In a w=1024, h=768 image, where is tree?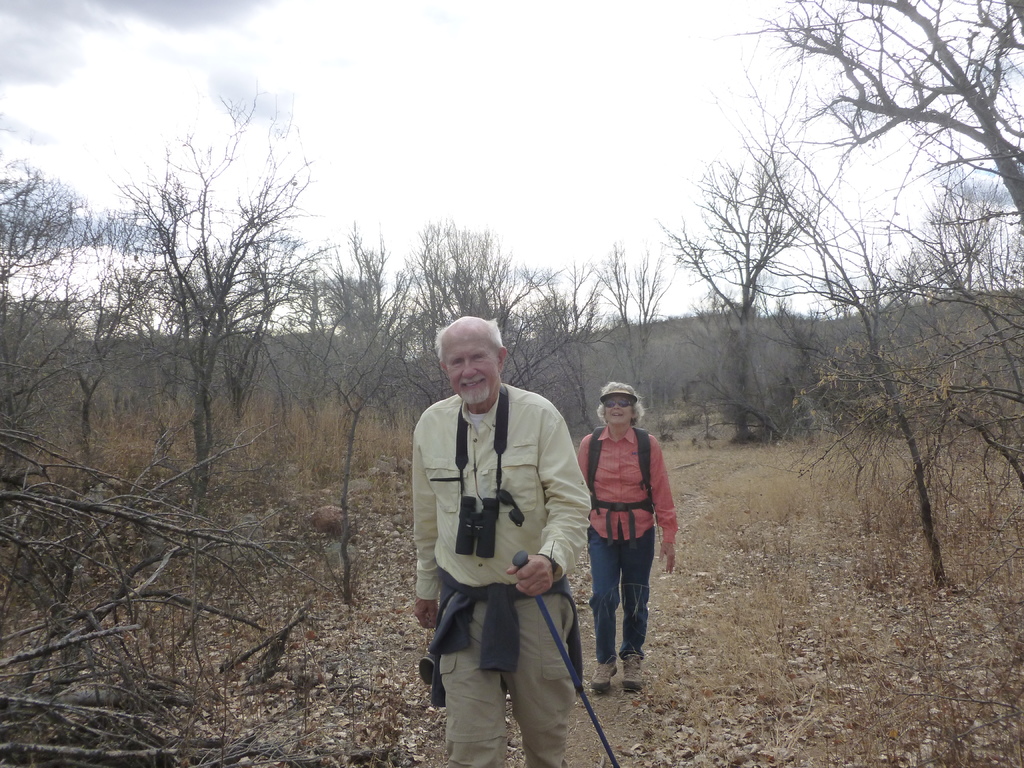
(747, 0, 1023, 237).
